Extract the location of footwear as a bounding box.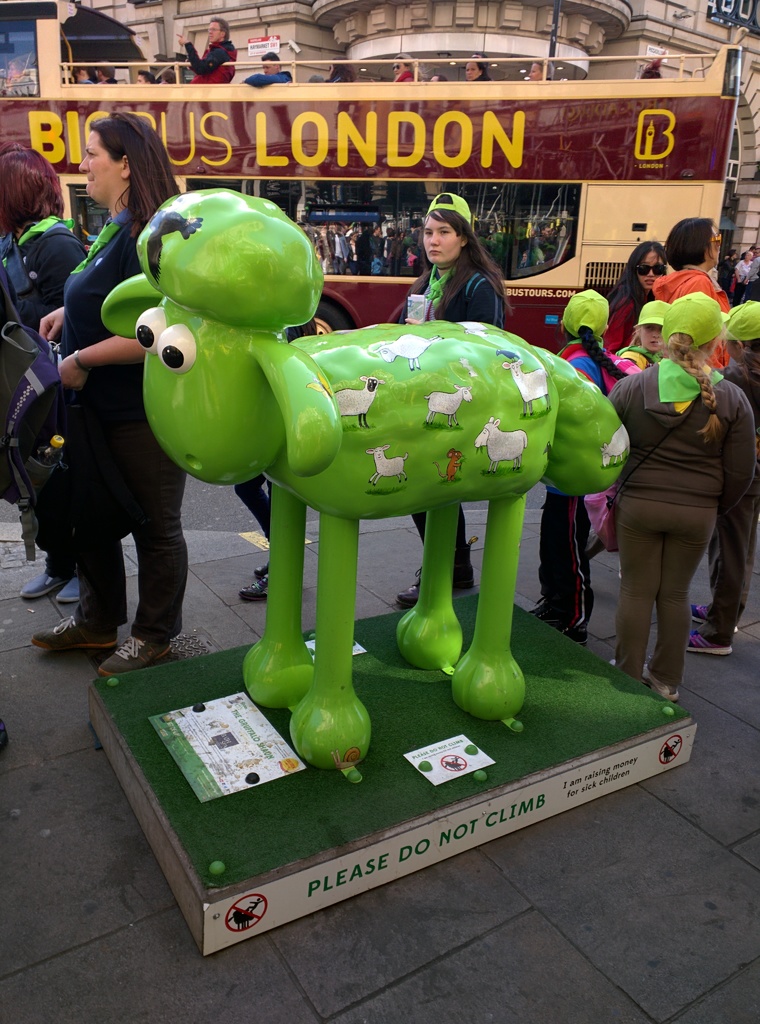
693:604:721:621.
